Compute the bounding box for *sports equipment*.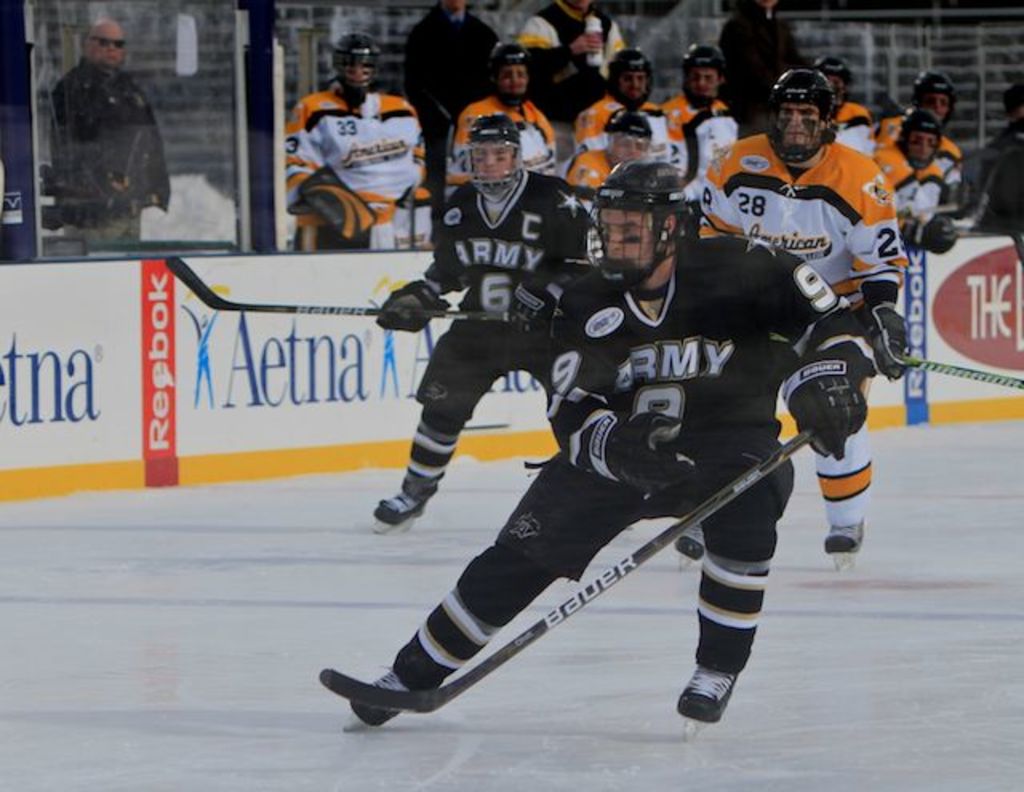
crop(368, 277, 458, 338).
